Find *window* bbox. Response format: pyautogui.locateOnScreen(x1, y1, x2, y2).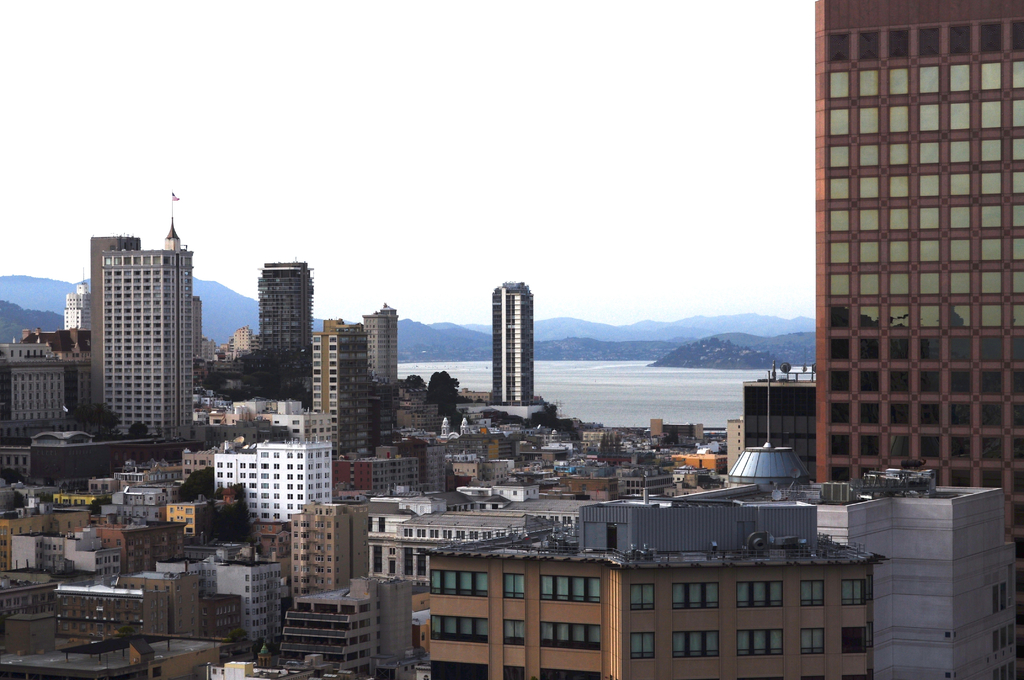
pyautogui.locateOnScreen(742, 583, 785, 610).
